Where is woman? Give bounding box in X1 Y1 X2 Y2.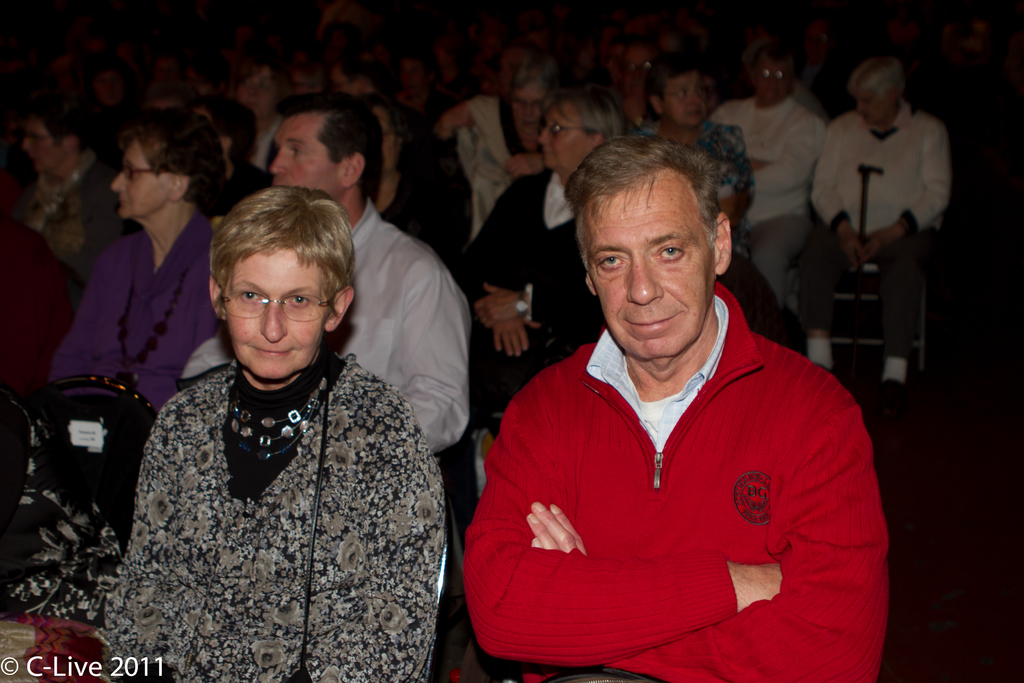
86 165 460 682.
